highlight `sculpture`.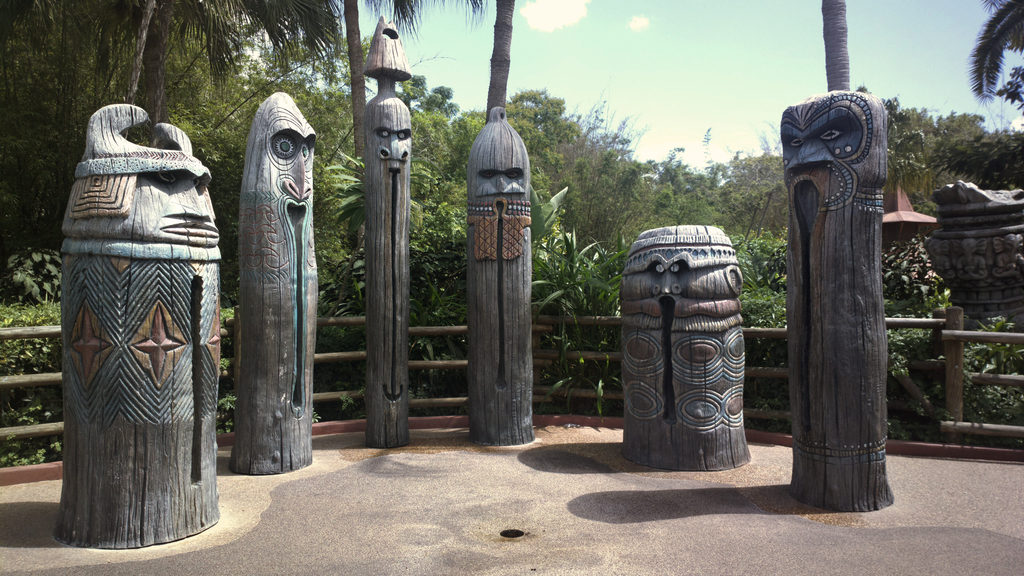
Highlighted region: box(463, 109, 535, 442).
